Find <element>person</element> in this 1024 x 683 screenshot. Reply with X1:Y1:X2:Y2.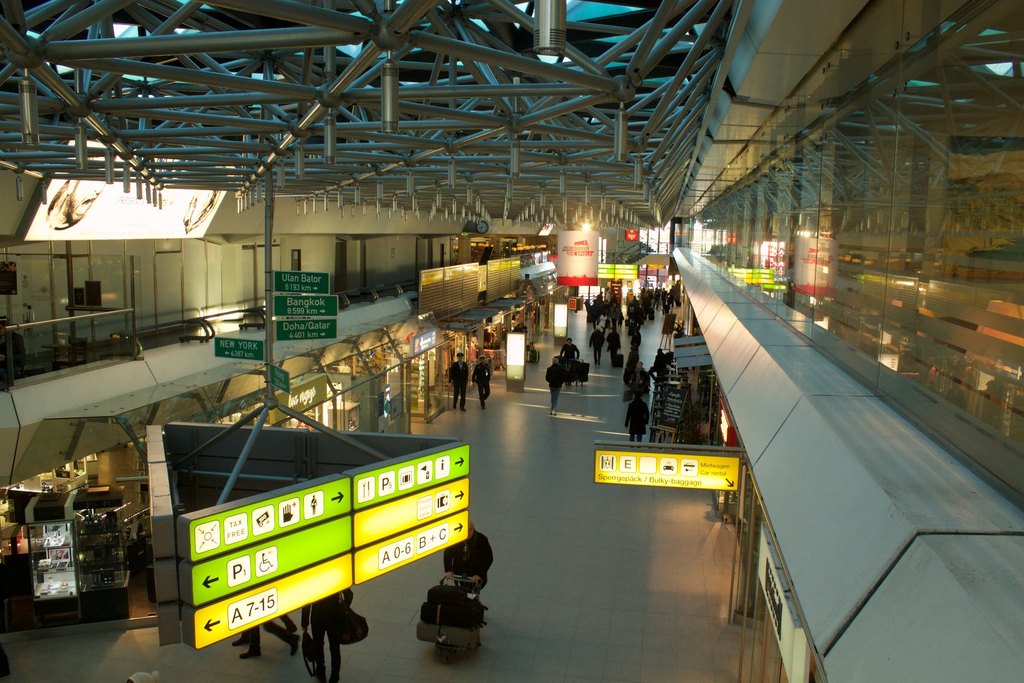
449:349:467:406.
